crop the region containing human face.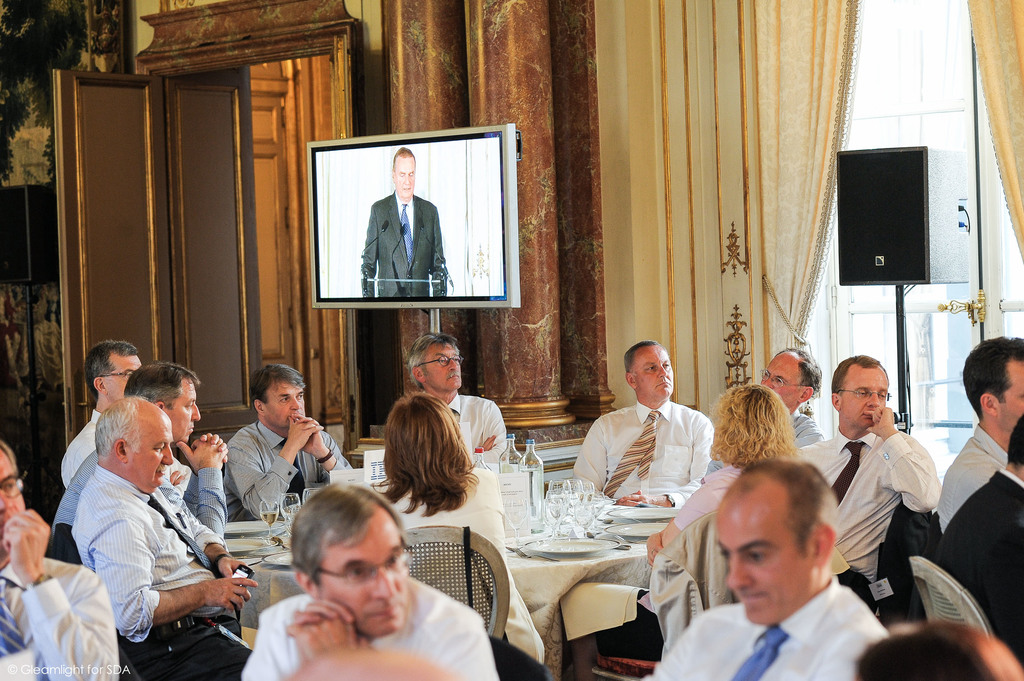
Crop region: x1=132, y1=410, x2=172, y2=487.
